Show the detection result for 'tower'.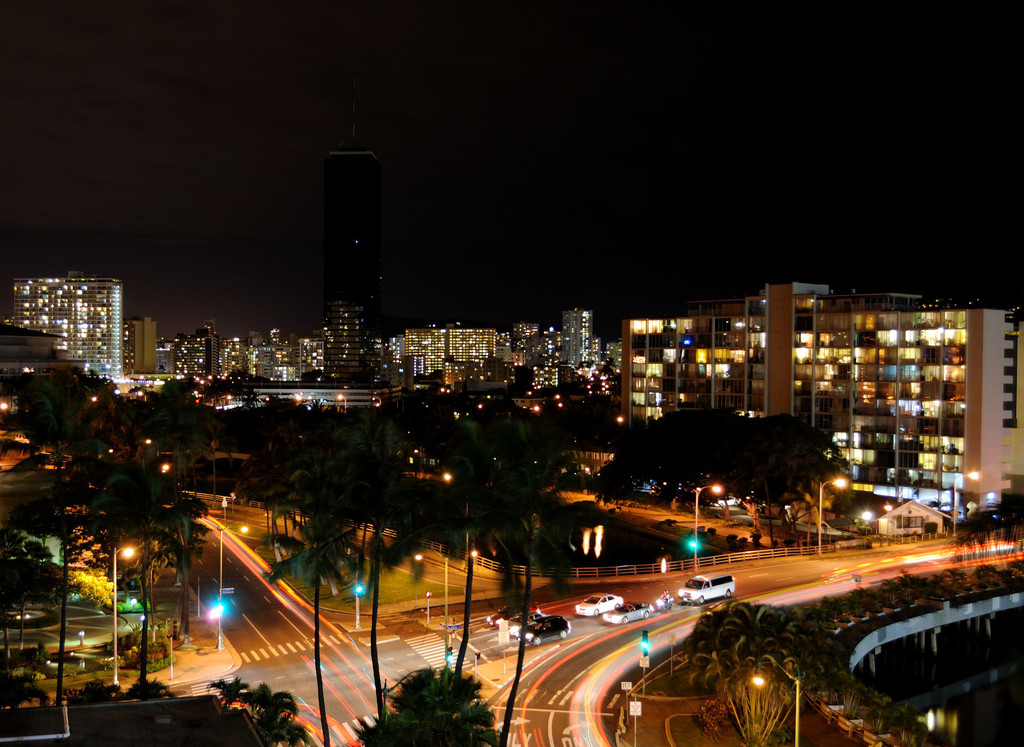
<bbox>123, 316, 160, 380</bbox>.
